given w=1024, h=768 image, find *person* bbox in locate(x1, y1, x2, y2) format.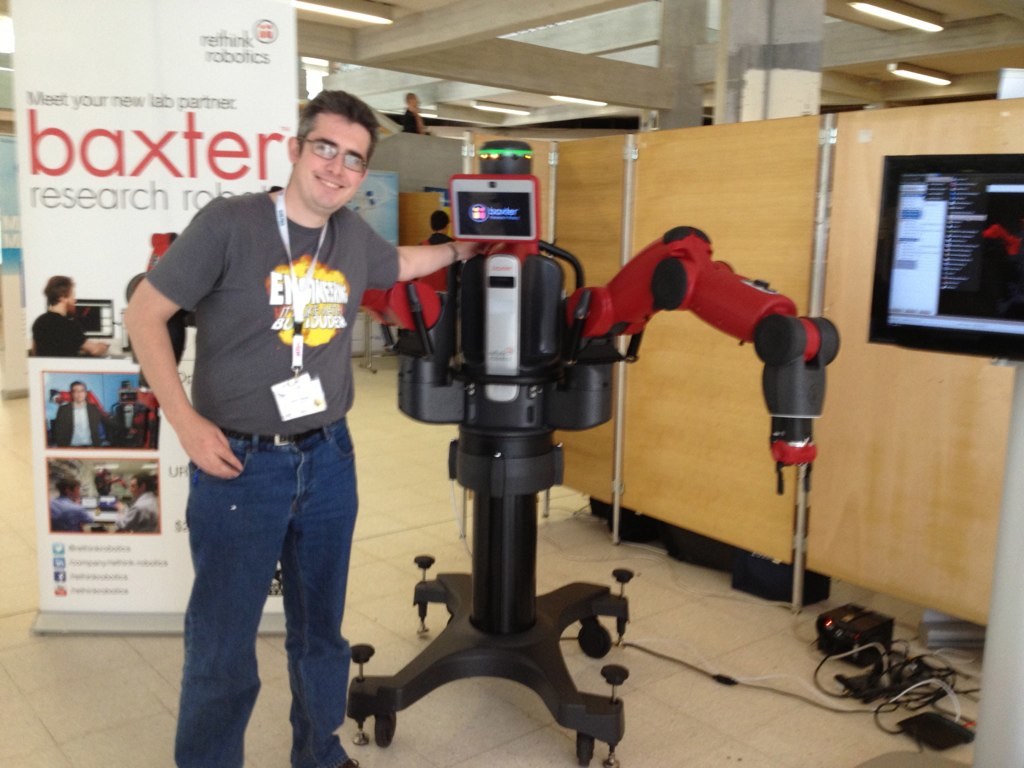
locate(19, 260, 75, 378).
